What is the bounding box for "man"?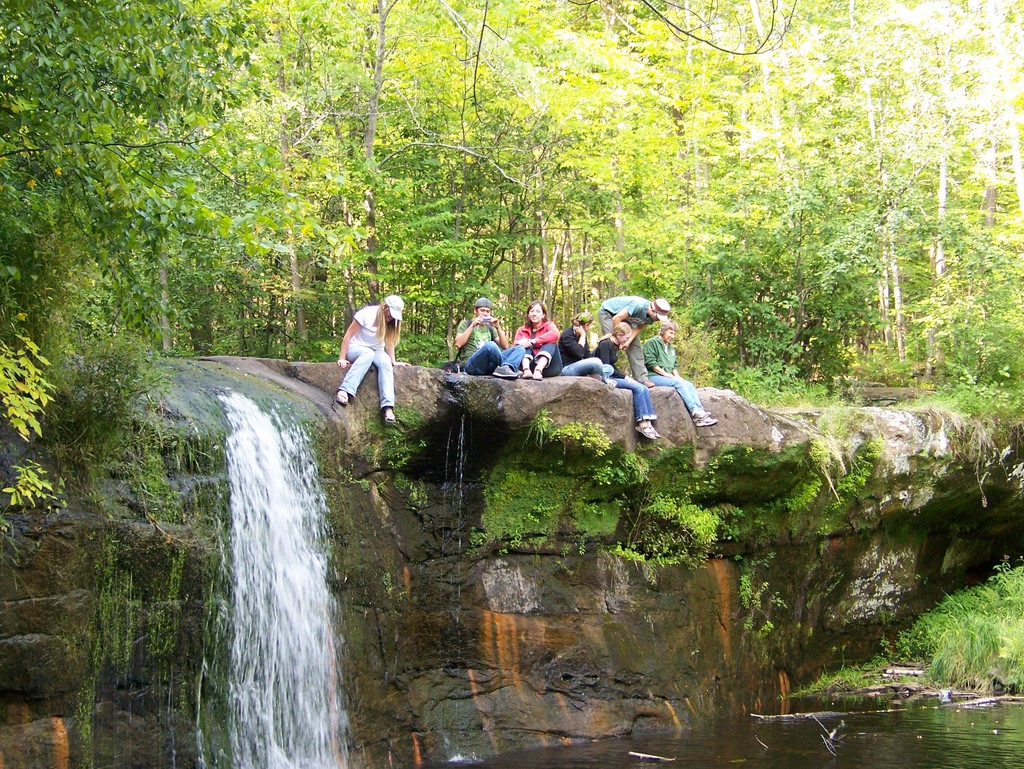
596, 293, 672, 384.
